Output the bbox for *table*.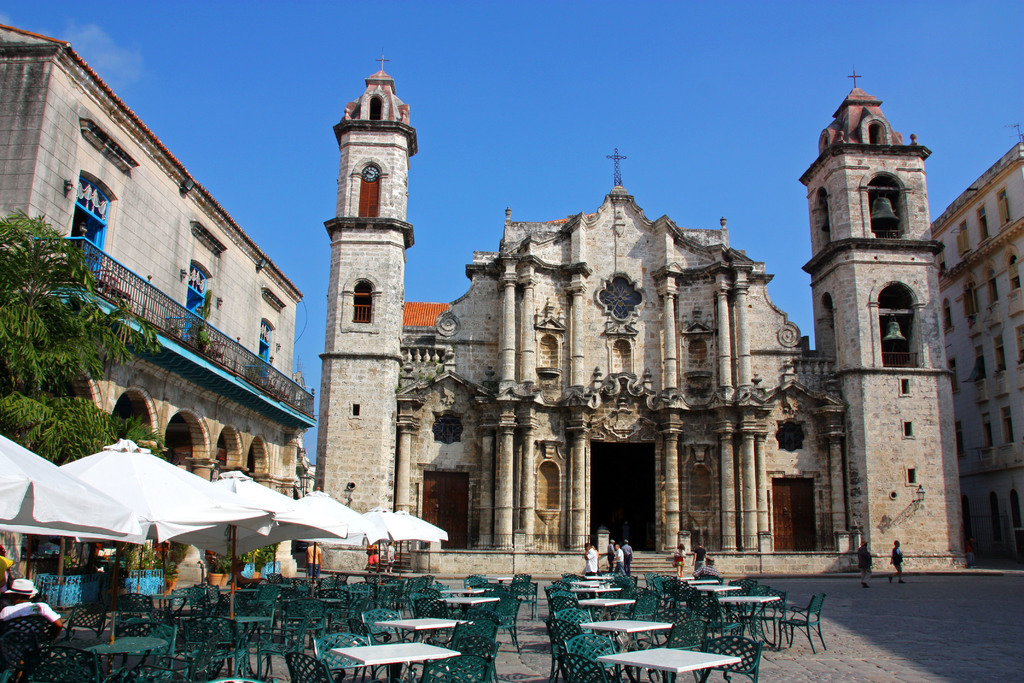
l=202, t=611, r=271, b=674.
